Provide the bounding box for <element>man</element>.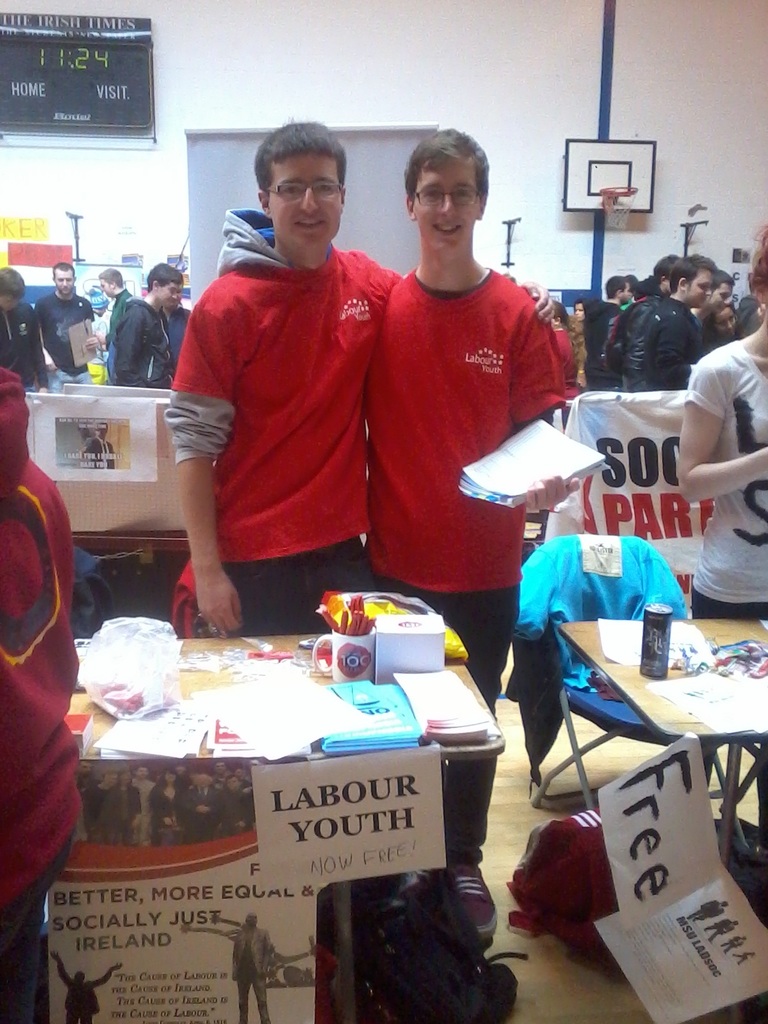
<bbox>182, 773, 222, 845</bbox>.
